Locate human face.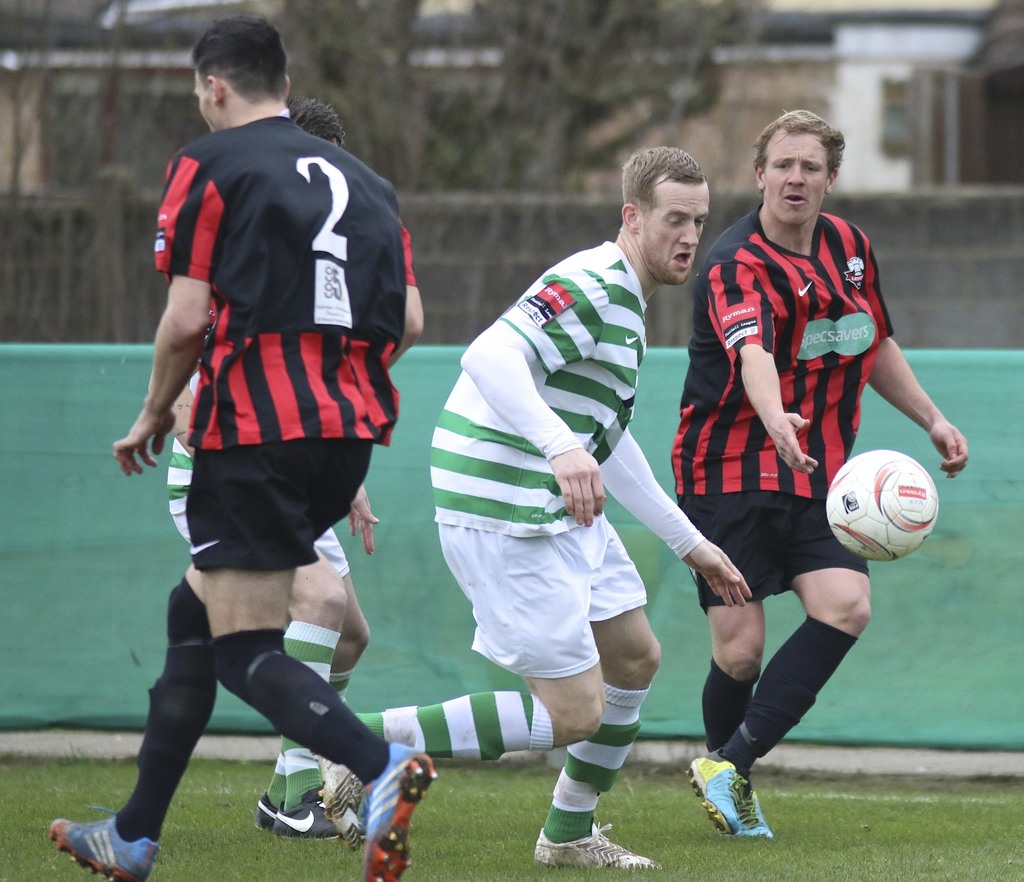
Bounding box: 756 125 832 229.
